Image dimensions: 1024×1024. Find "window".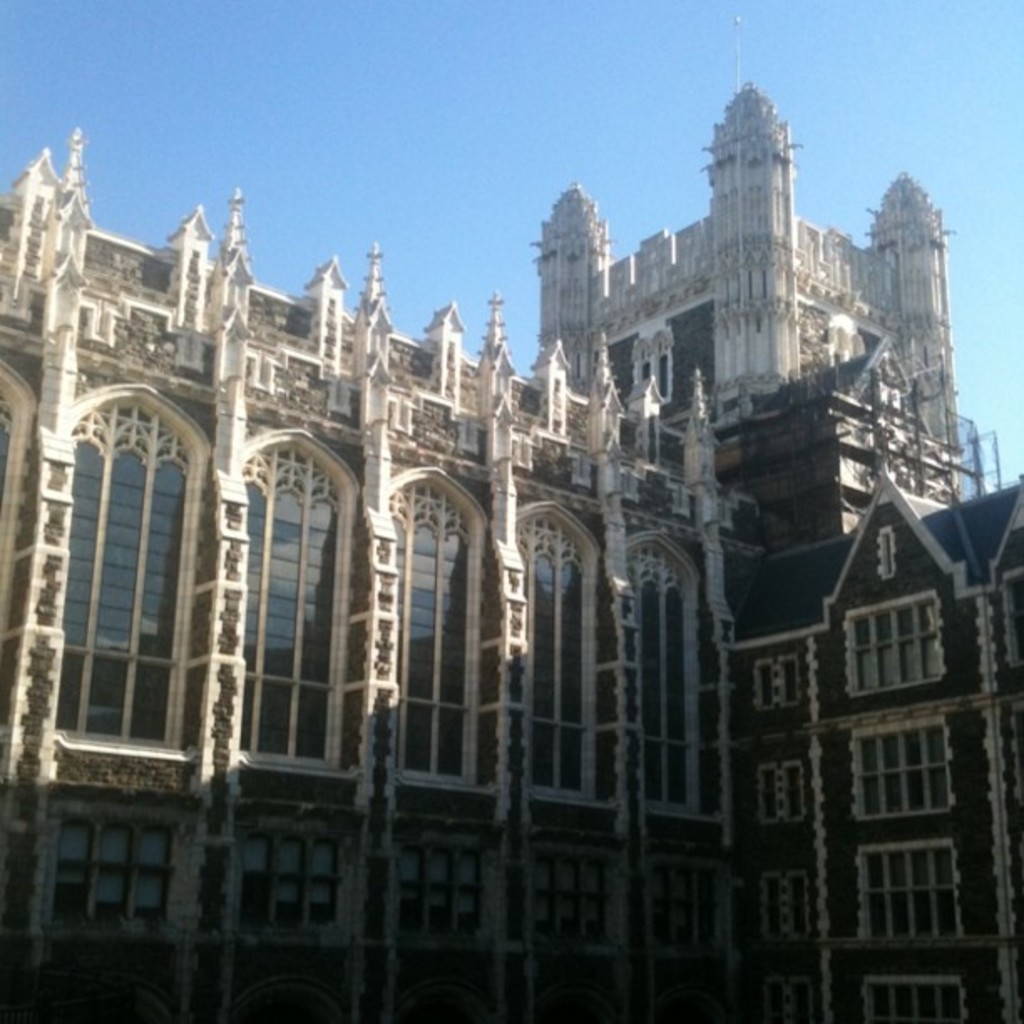
54, 326, 207, 796.
